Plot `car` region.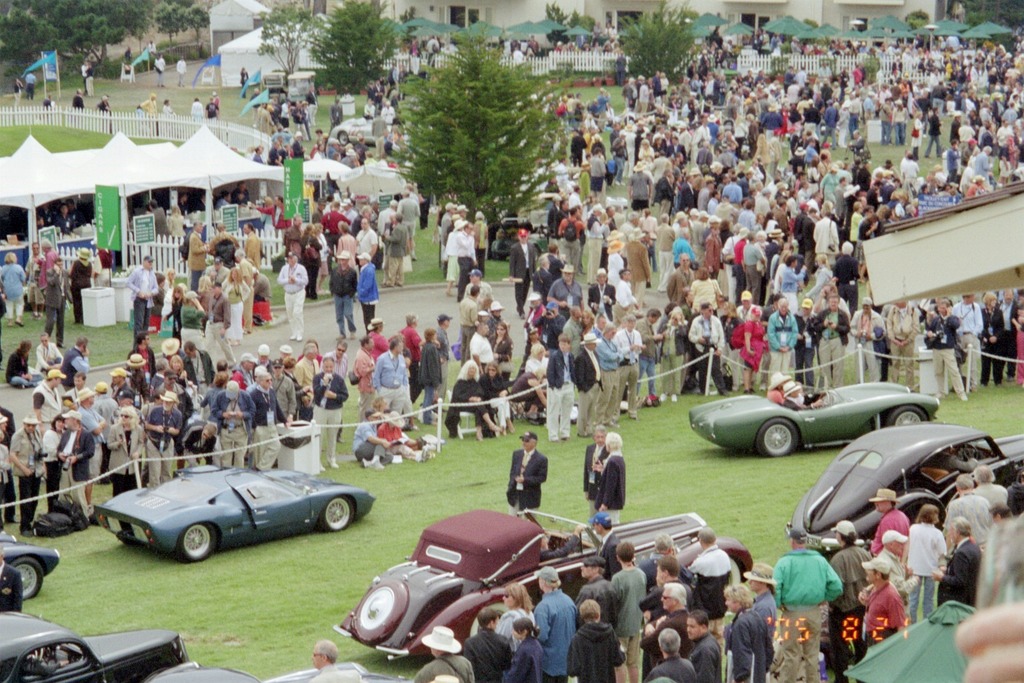
Plotted at (333, 117, 401, 146).
